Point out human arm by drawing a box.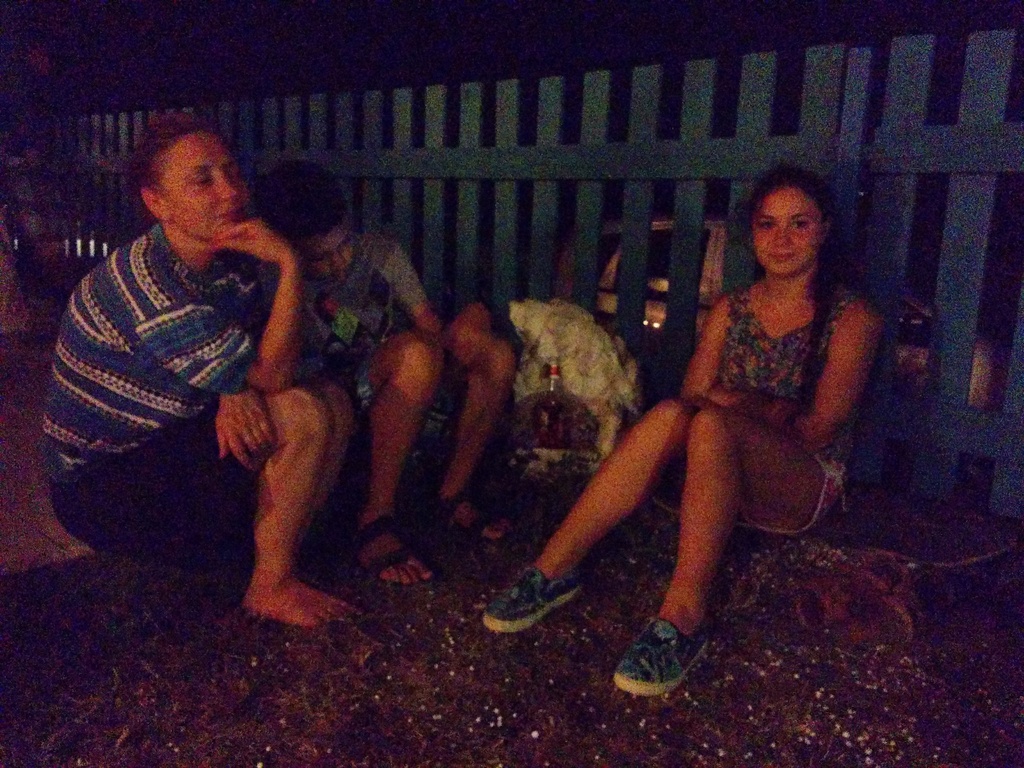
(708,304,876,452).
